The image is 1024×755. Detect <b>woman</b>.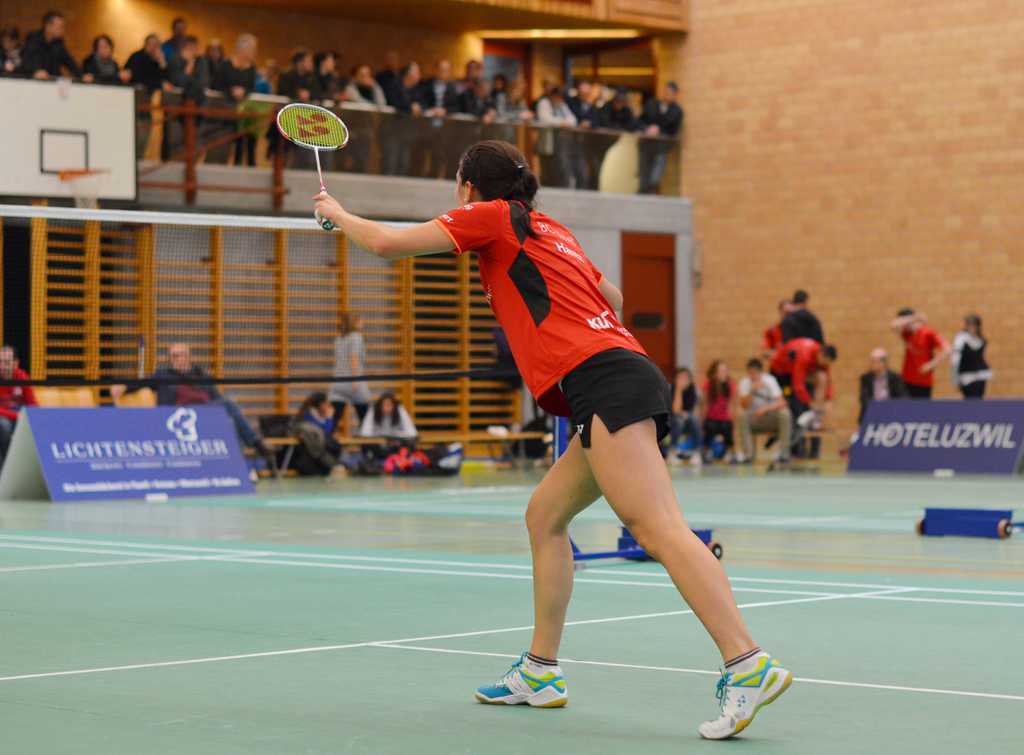
Detection: (702, 358, 737, 467).
